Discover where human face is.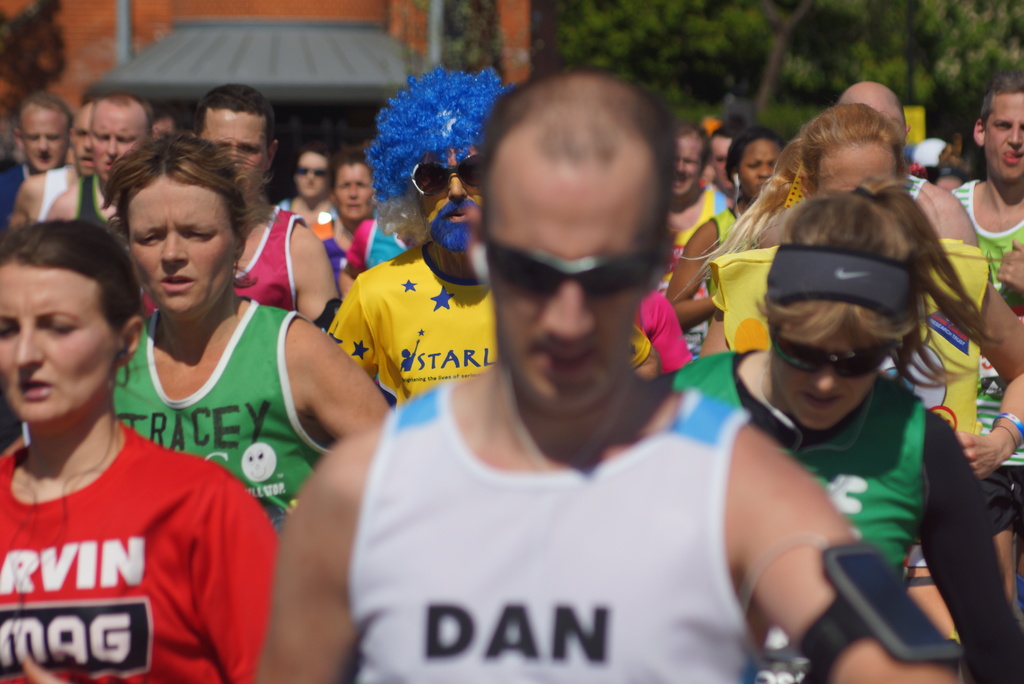
Discovered at bbox=[479, 152, 654, 414].
